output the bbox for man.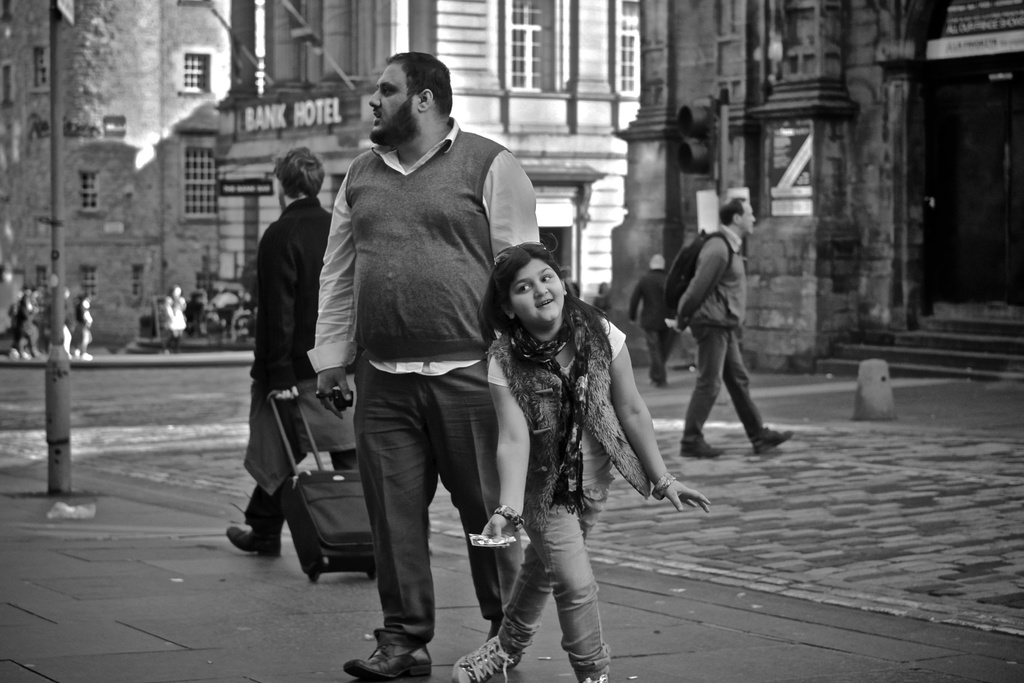
crop(238, 145, 370, 588).
